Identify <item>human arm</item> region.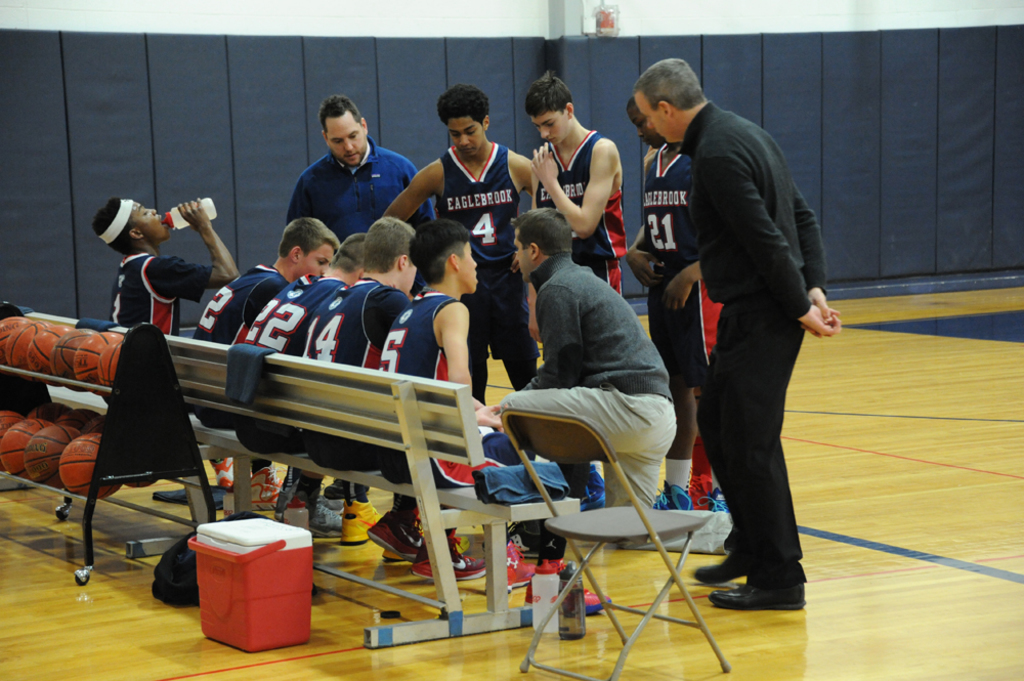
Region: locate(385, 160, 434, 224).
